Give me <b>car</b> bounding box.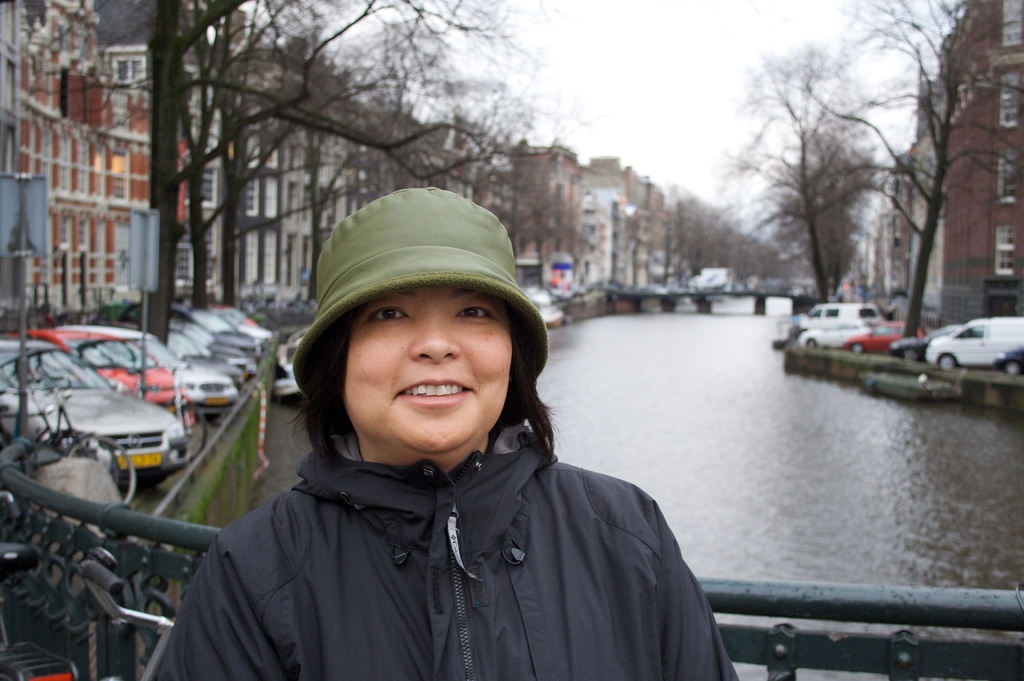
x1=929 y1=315 x2=1023 y2=377.
